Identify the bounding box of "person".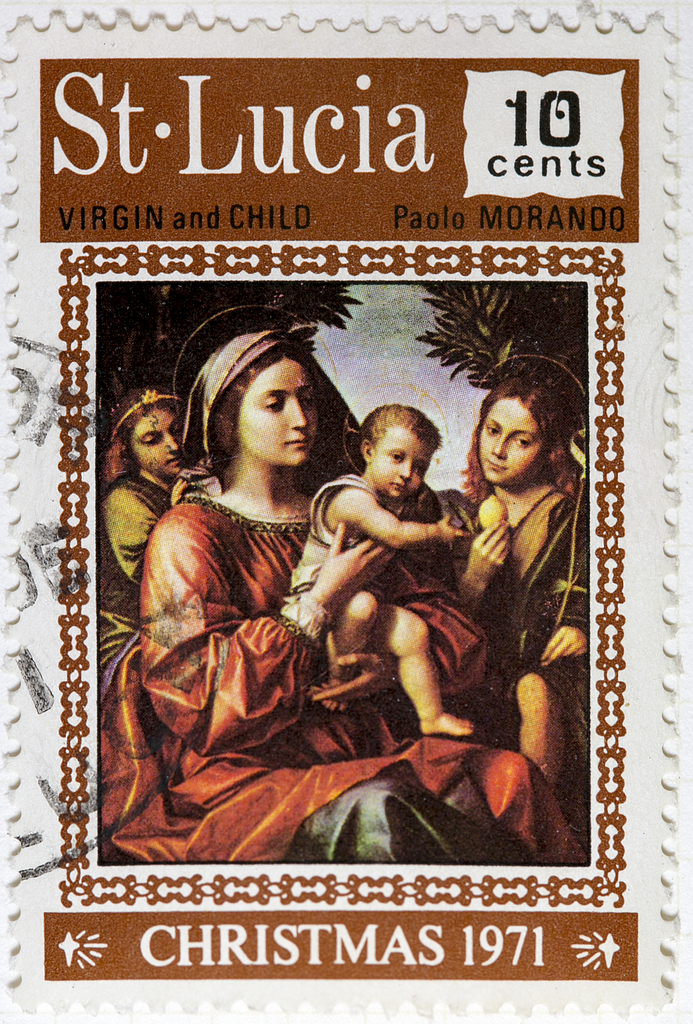
[95, 372, 202, 589].
